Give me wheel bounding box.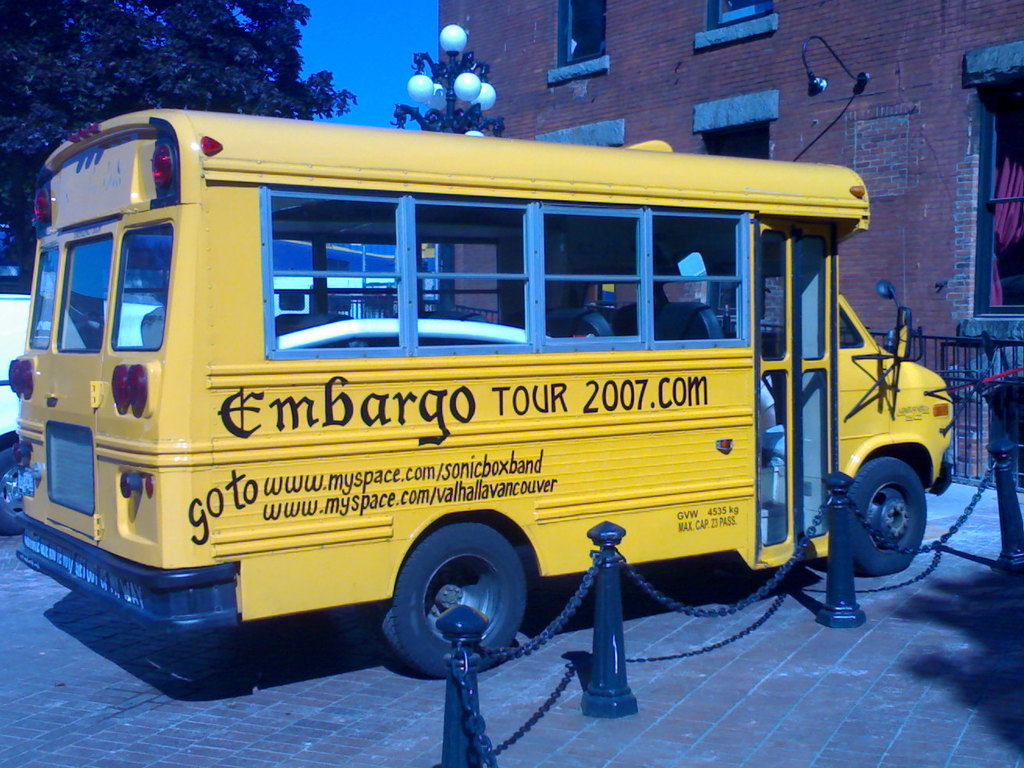
select_region(381, 524, 530, 679).
